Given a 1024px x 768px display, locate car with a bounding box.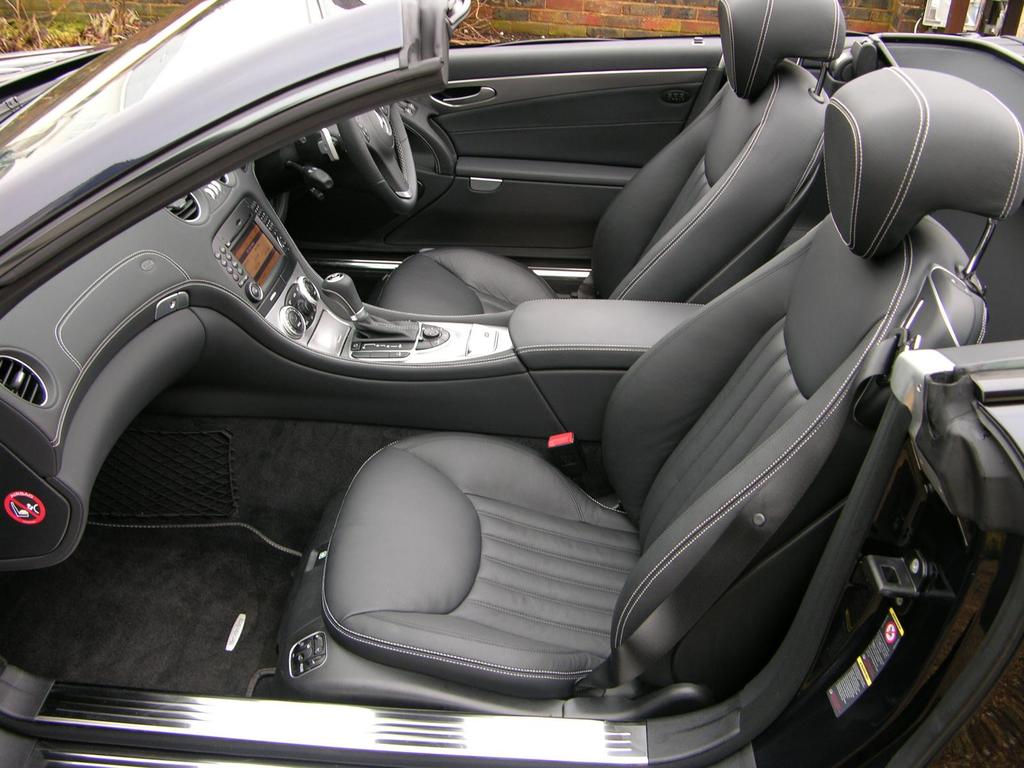
Located: detection(0, 0, 1023, 767).
